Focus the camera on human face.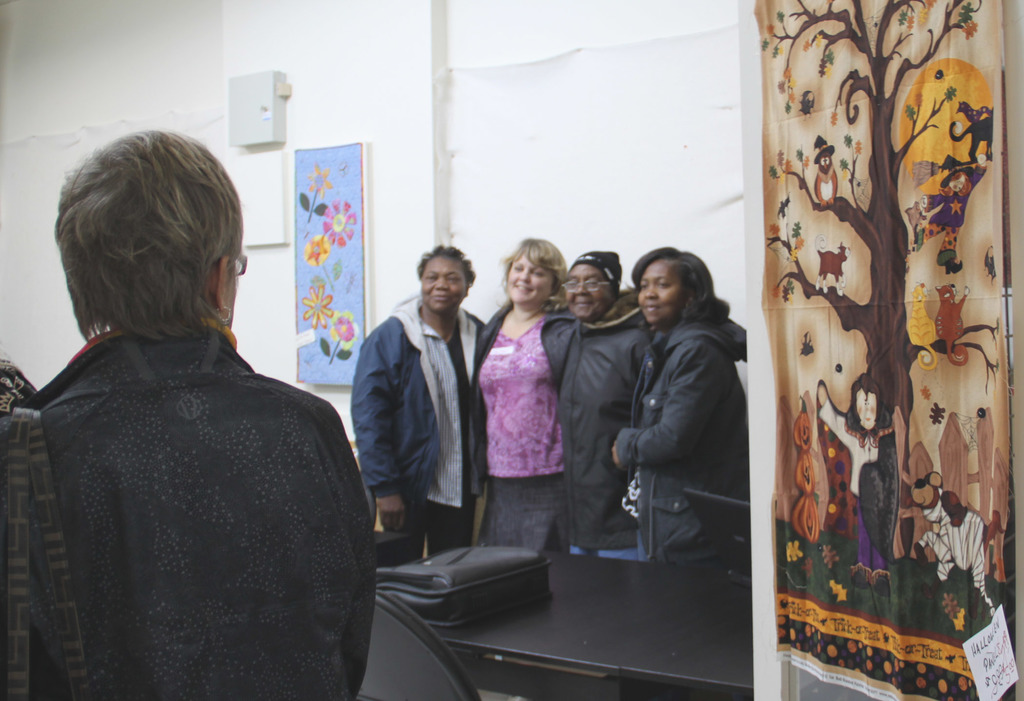
Focus region: locate(640, 259, 690, 325).
